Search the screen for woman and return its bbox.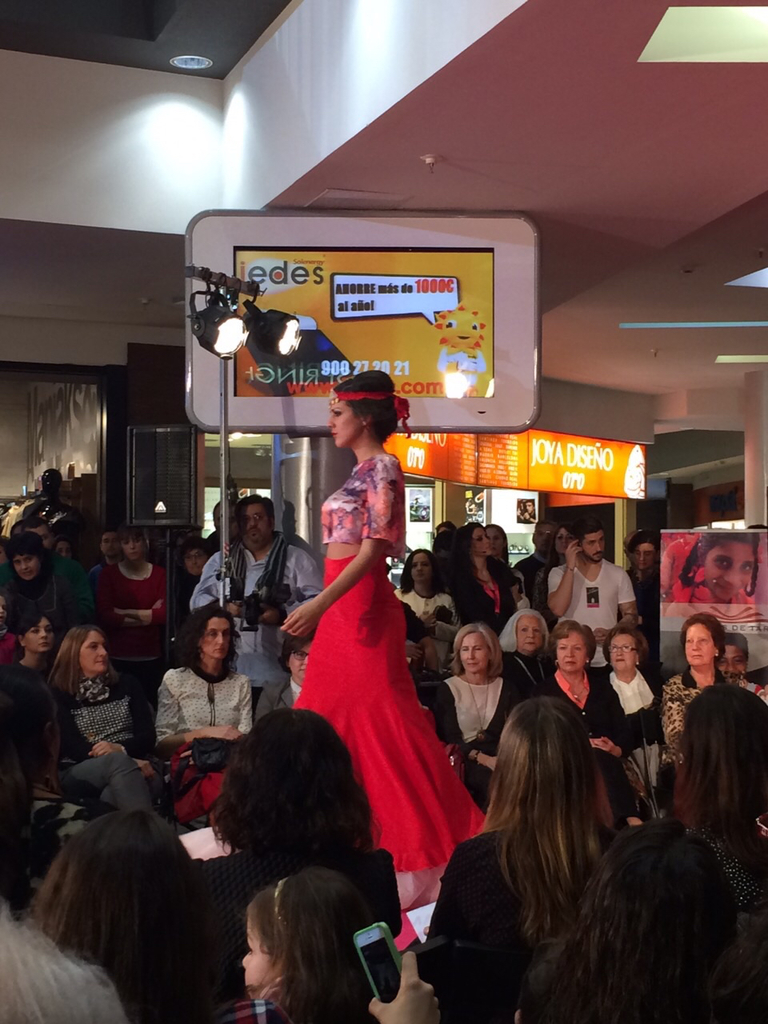
Found: <region>495, 608, 553, 694</region>.
